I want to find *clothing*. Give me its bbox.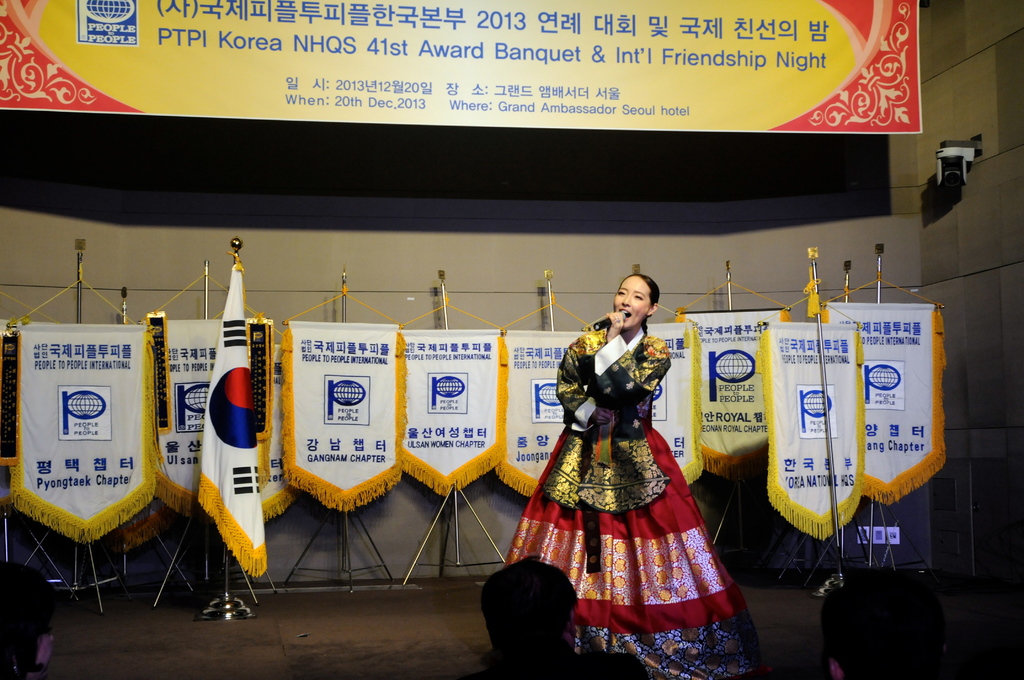
(x1=513, y1=328, x2=748, y2=630).
